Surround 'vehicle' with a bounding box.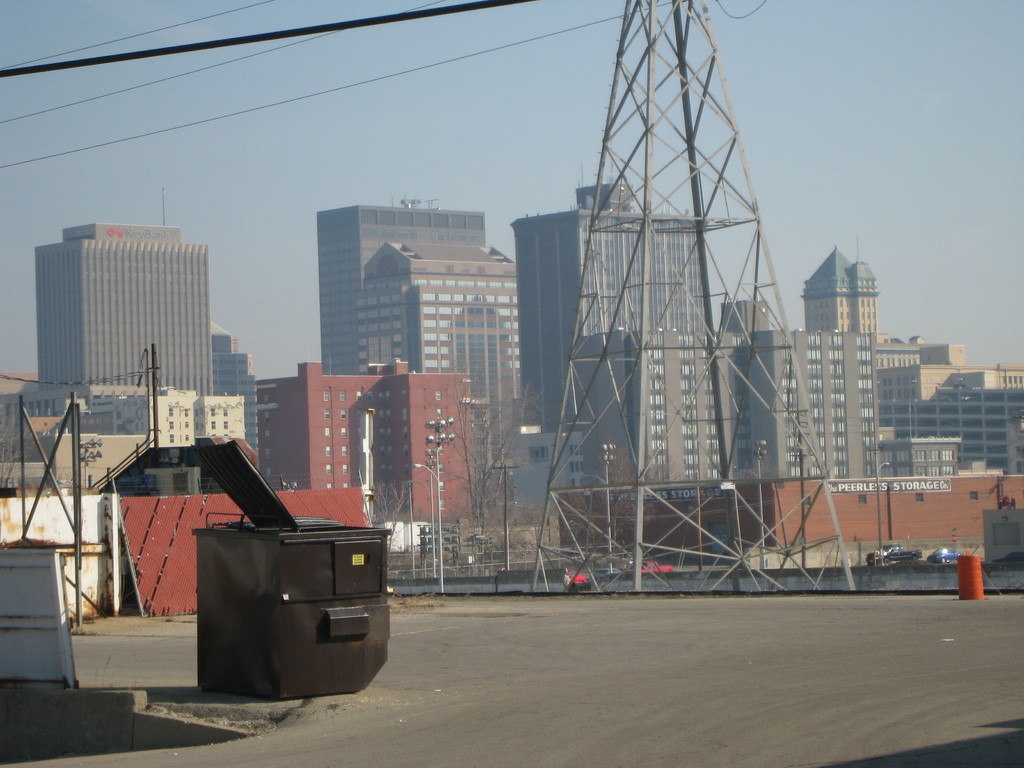
595:566:625:579.
